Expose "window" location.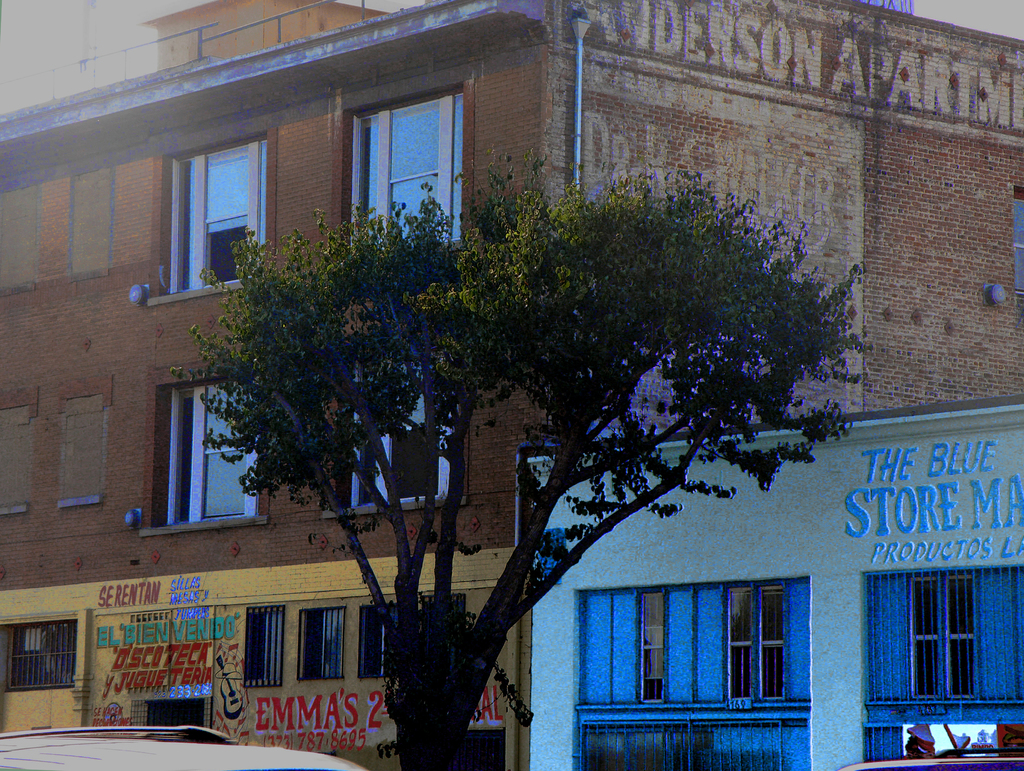
Exposed at crop(144, 135, 264, 306).
